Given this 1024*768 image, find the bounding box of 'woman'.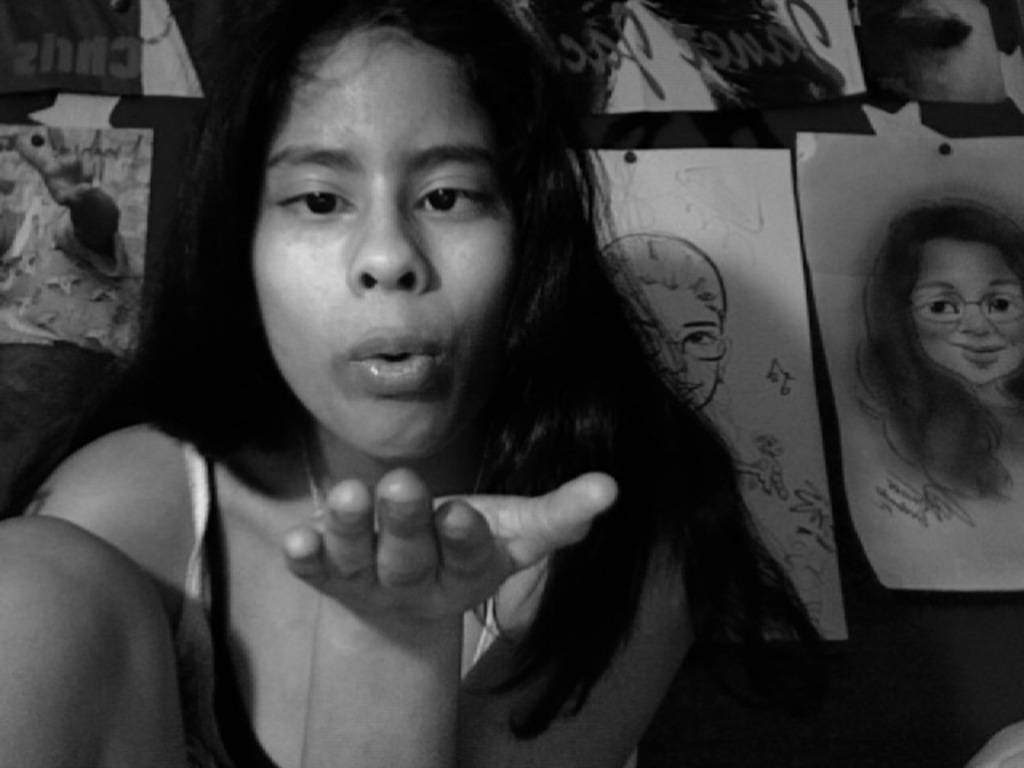
bbox(858, 200, 1022, 499).
